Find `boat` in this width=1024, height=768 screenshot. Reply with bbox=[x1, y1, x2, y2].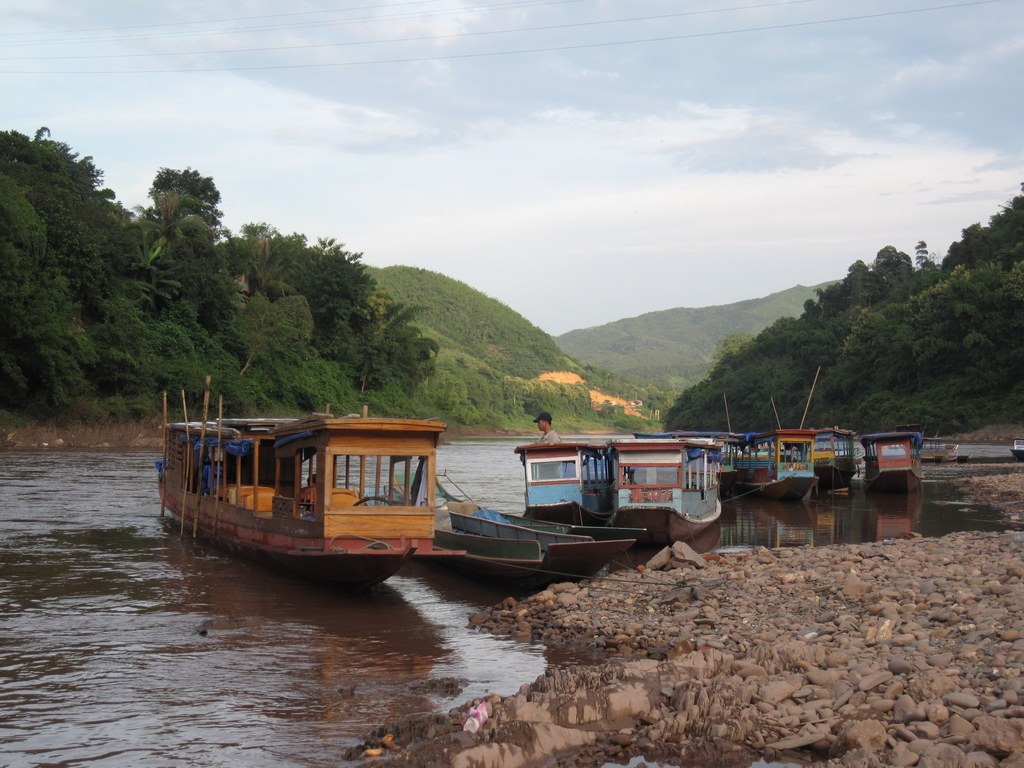
bbox=[852, 428, 931, 499].
